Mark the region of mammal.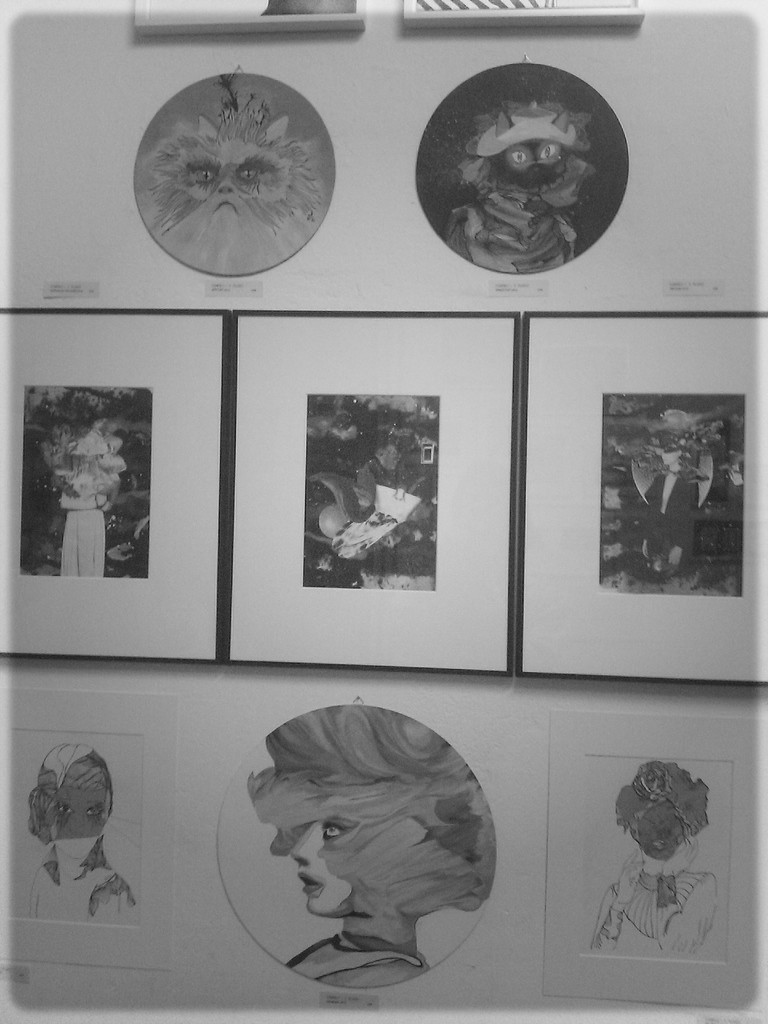
Region: x1=251, y1=696, x2=499, y2=991.
